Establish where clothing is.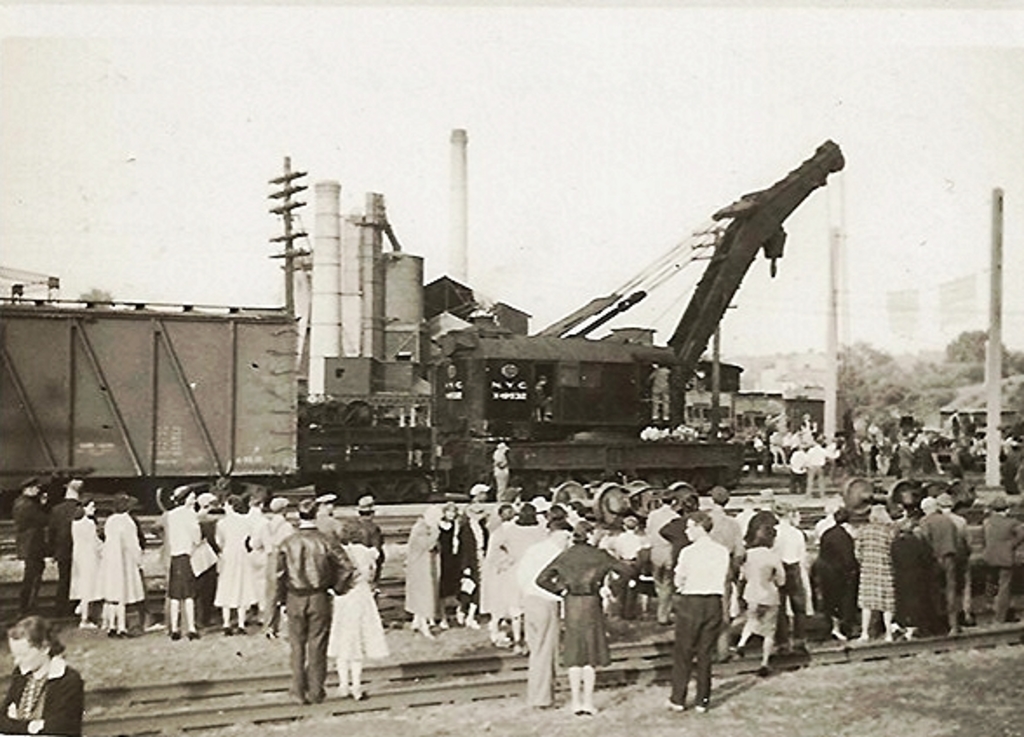
Established at {"left": 813, "top": 519, "right": 852, "bottom": 627}.
